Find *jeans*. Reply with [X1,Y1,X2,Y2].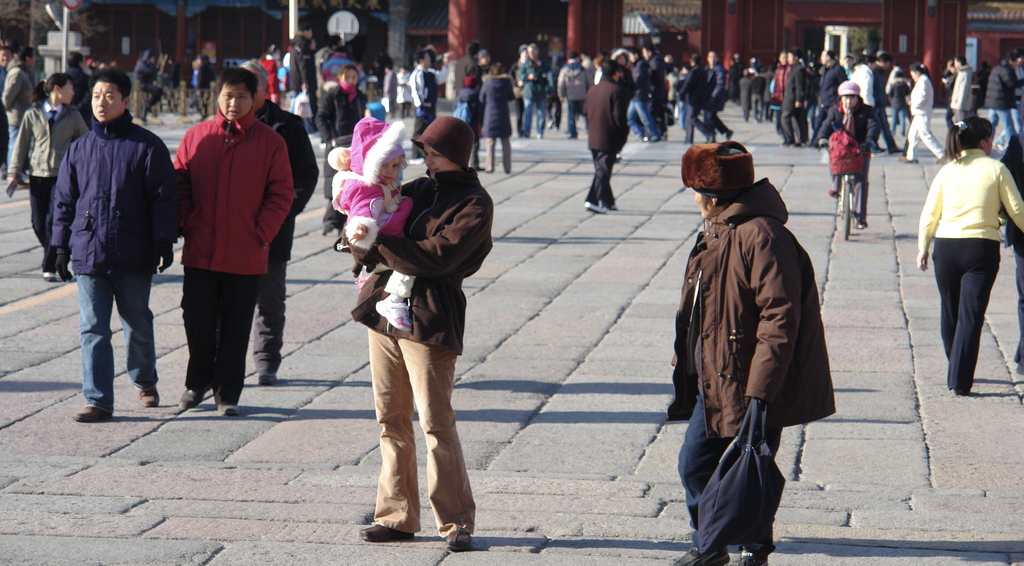
[522,94,543,135].
